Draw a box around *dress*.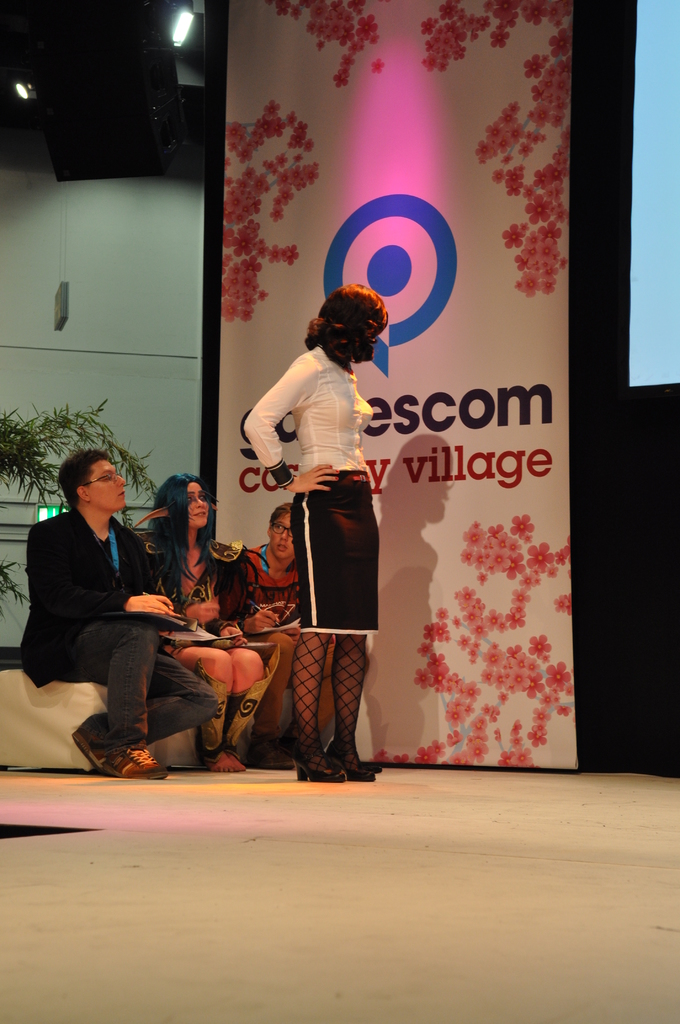
x1=254 y1=342 x2=384 y2=622.
